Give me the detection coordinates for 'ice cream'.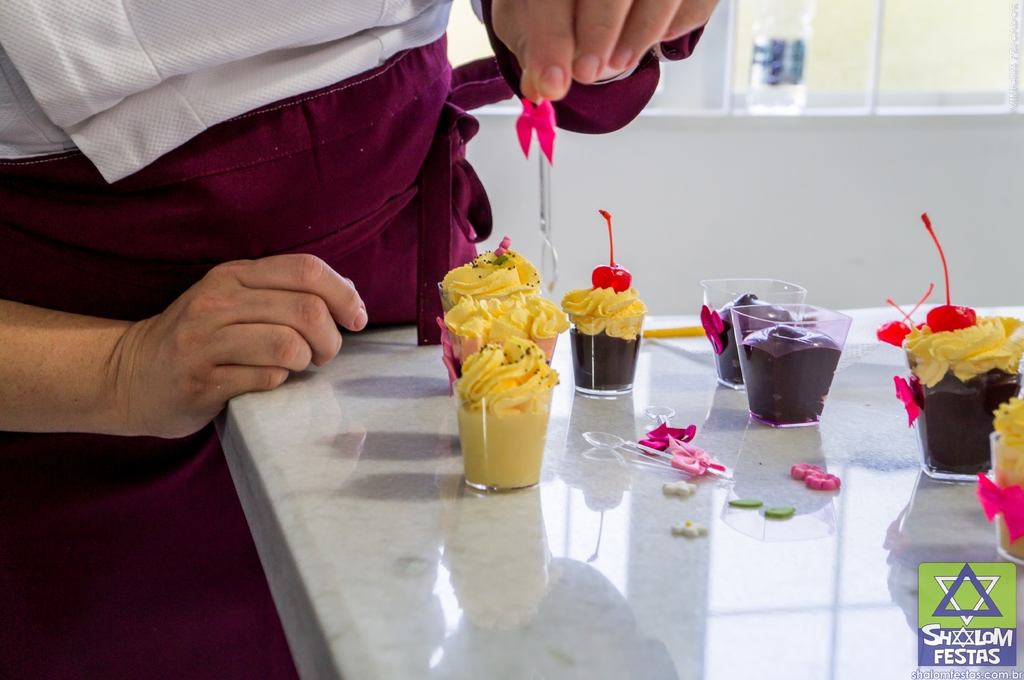
<bbox>571, 262, 659, 383</bbox>.
